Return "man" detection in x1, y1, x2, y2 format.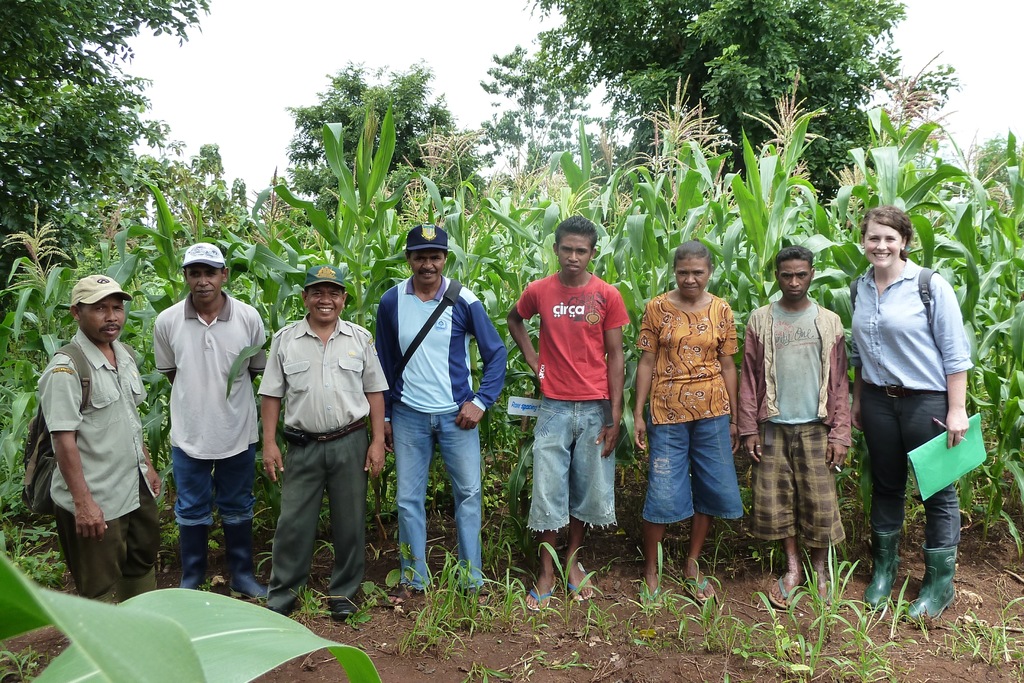
141, 235, 259, 608.
